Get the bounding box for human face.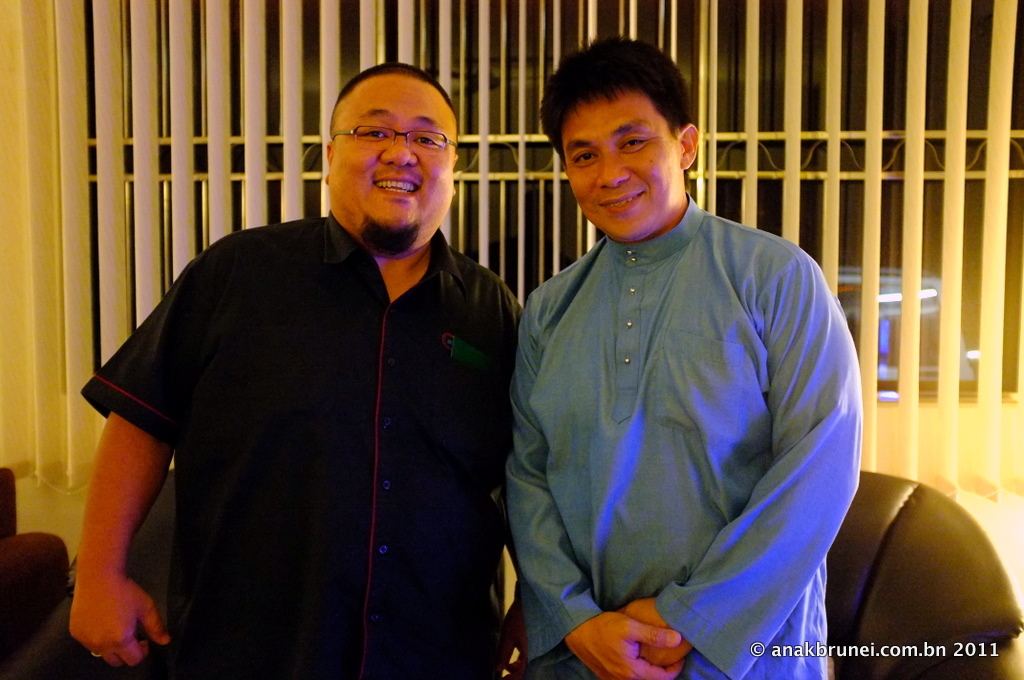
select_region(563, 92, 680, 245).
